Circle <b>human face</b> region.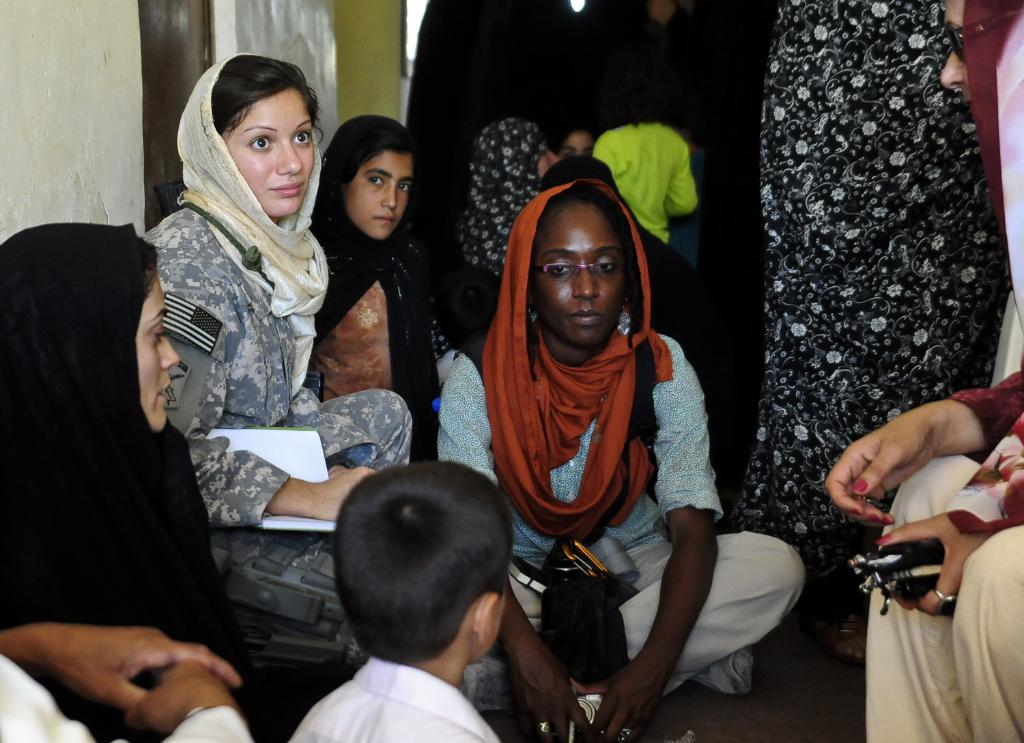
Region: crop(345, 150, 416, 238).
